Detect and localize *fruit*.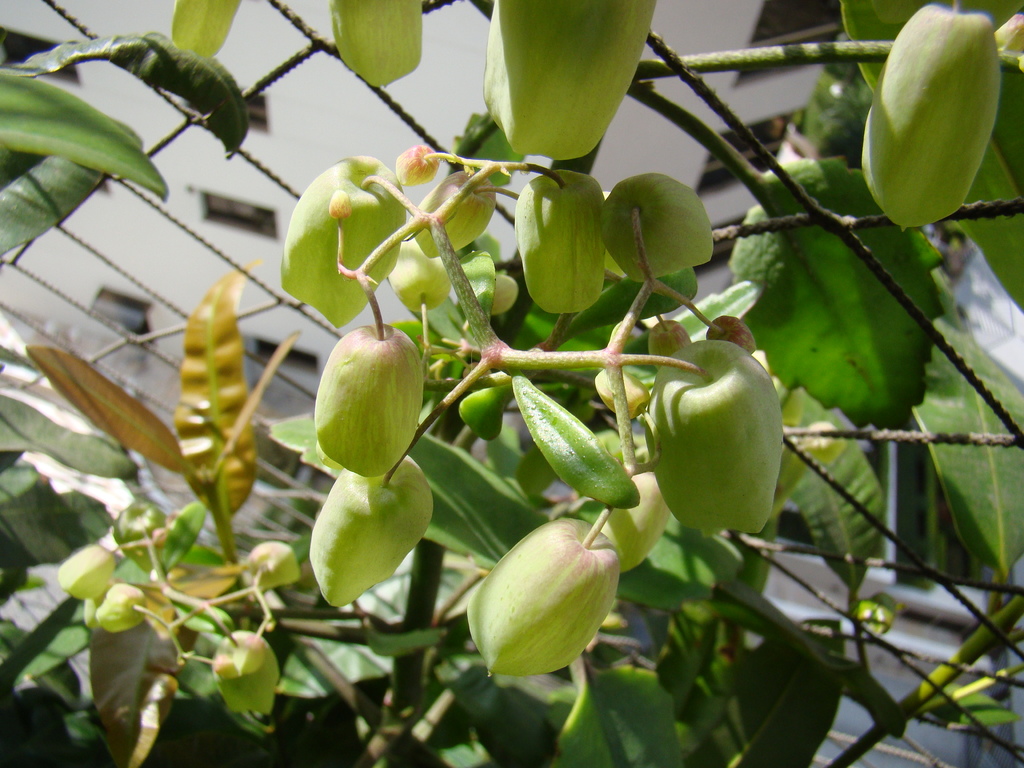
Localized at bbox=(390, 218, 452, 323).
